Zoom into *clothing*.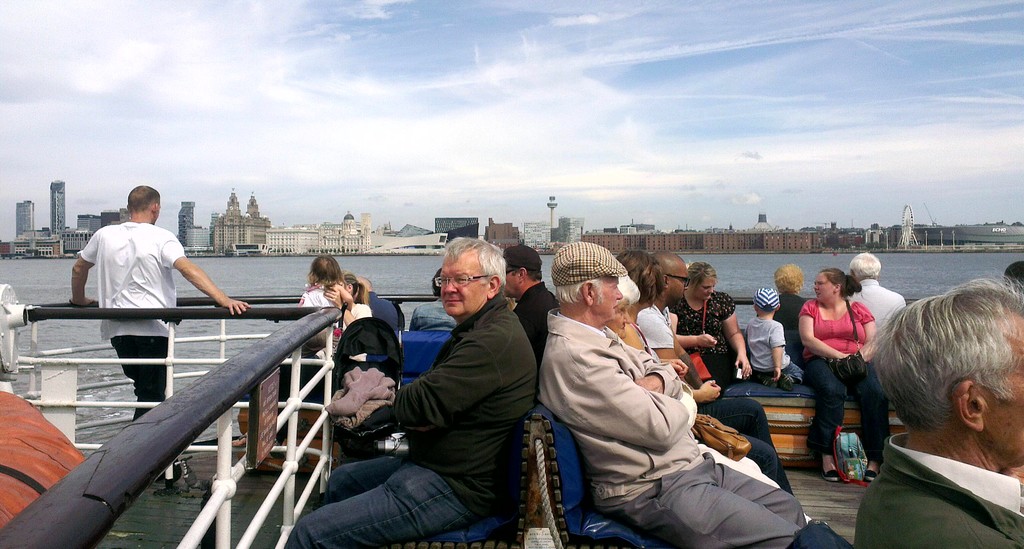
Zoom target: <box>77,221,185,423</box>.
